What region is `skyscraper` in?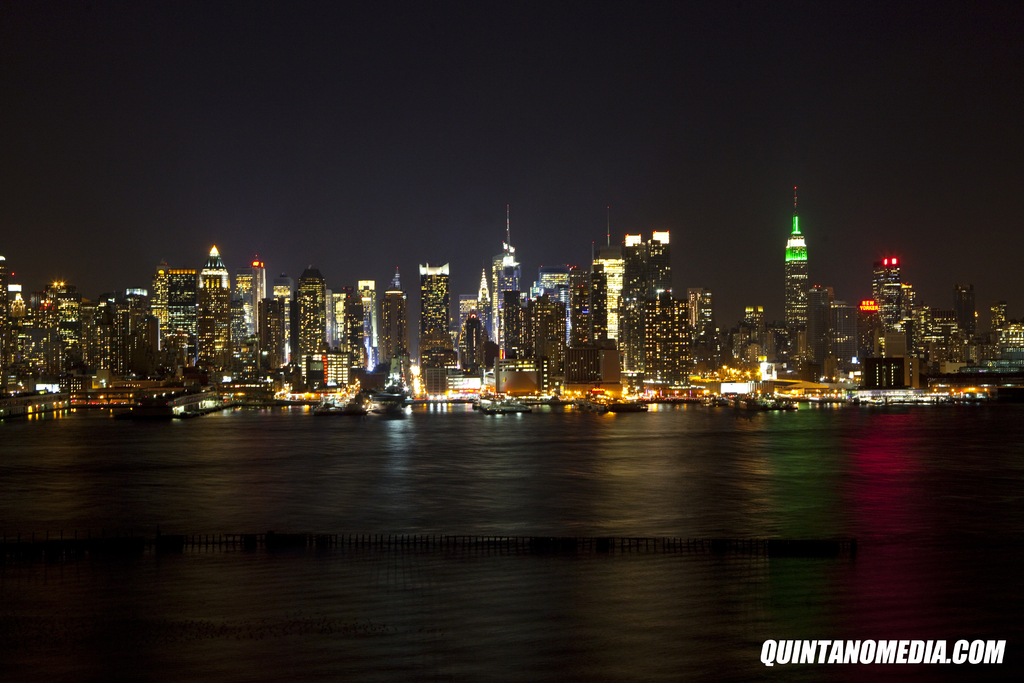
box=[769, 186, 852, 368].
